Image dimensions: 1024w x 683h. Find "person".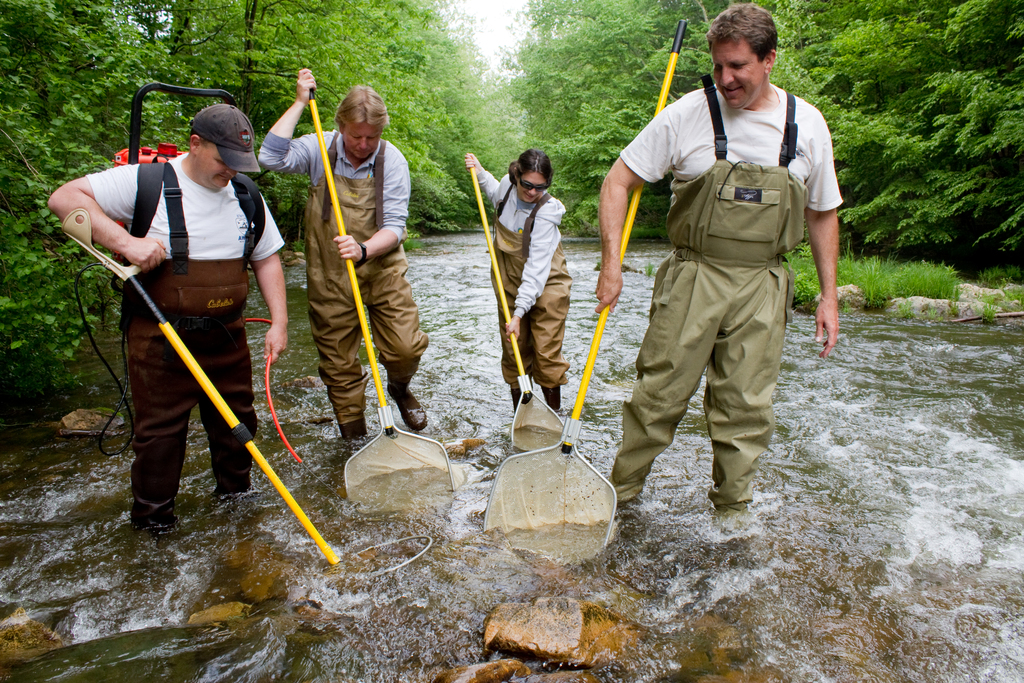
[left=598, top=0, right=836, bottom=518].
